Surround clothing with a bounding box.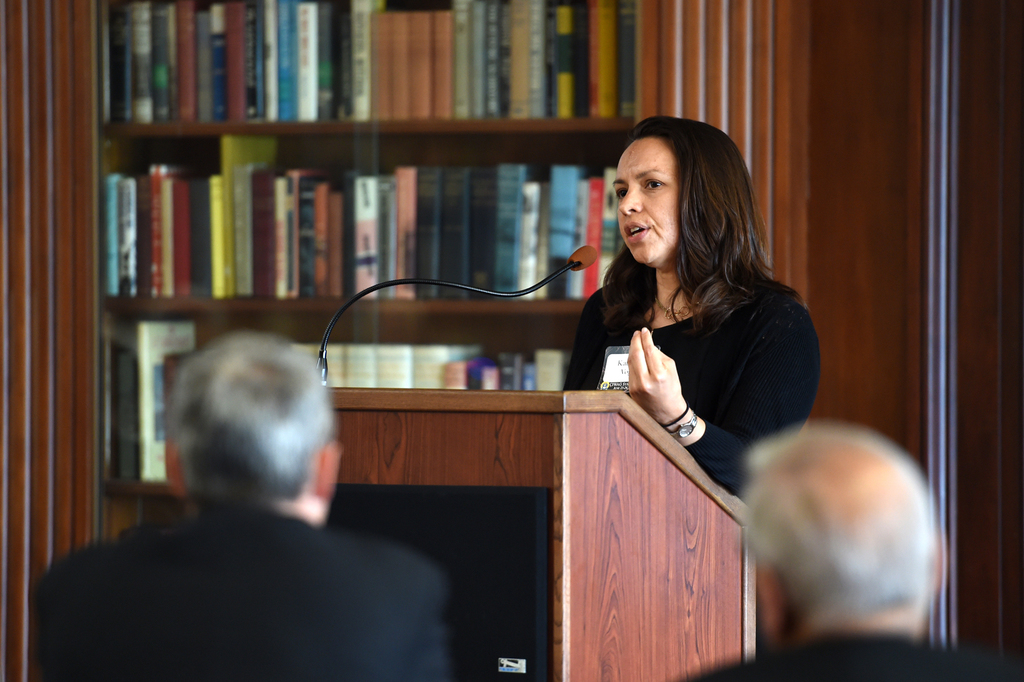
pyautogui.locateOnScreen(30, 490, 452, 680).
